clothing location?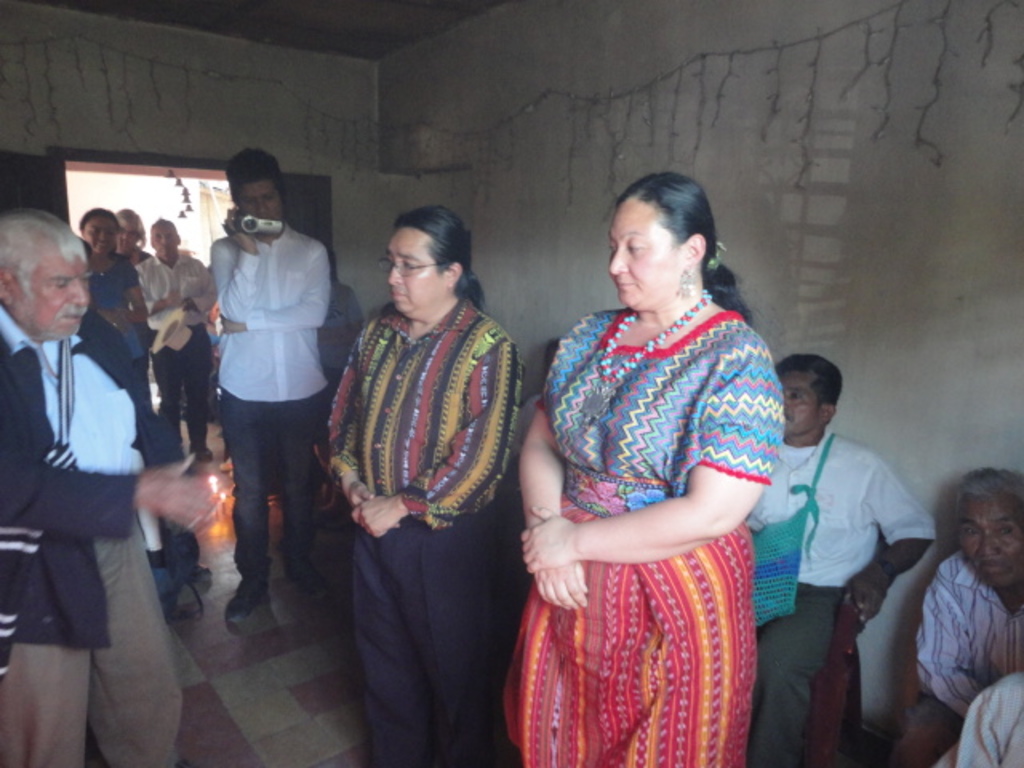
BBox(510, 264, 787, 739)
